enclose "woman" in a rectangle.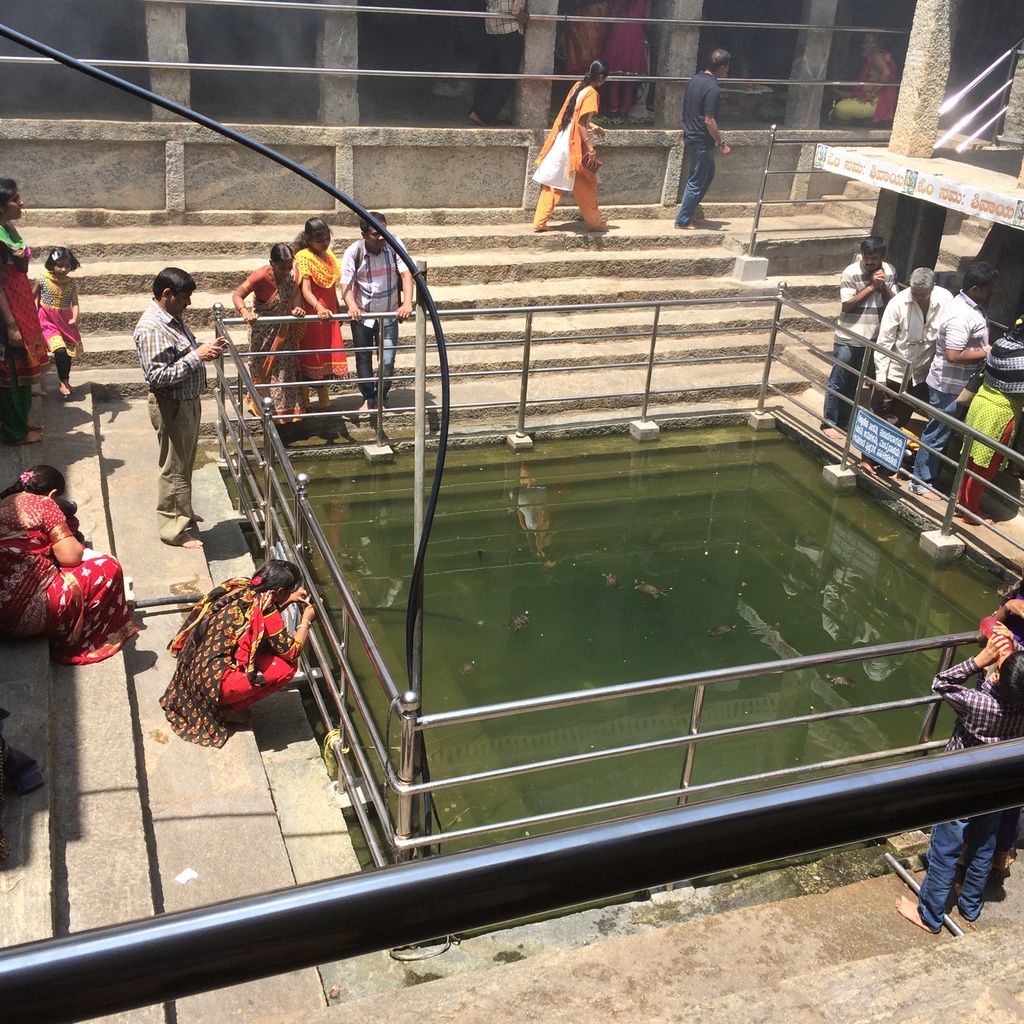
pyautogui.locateOnScreen(146, 556, 341, 751).
